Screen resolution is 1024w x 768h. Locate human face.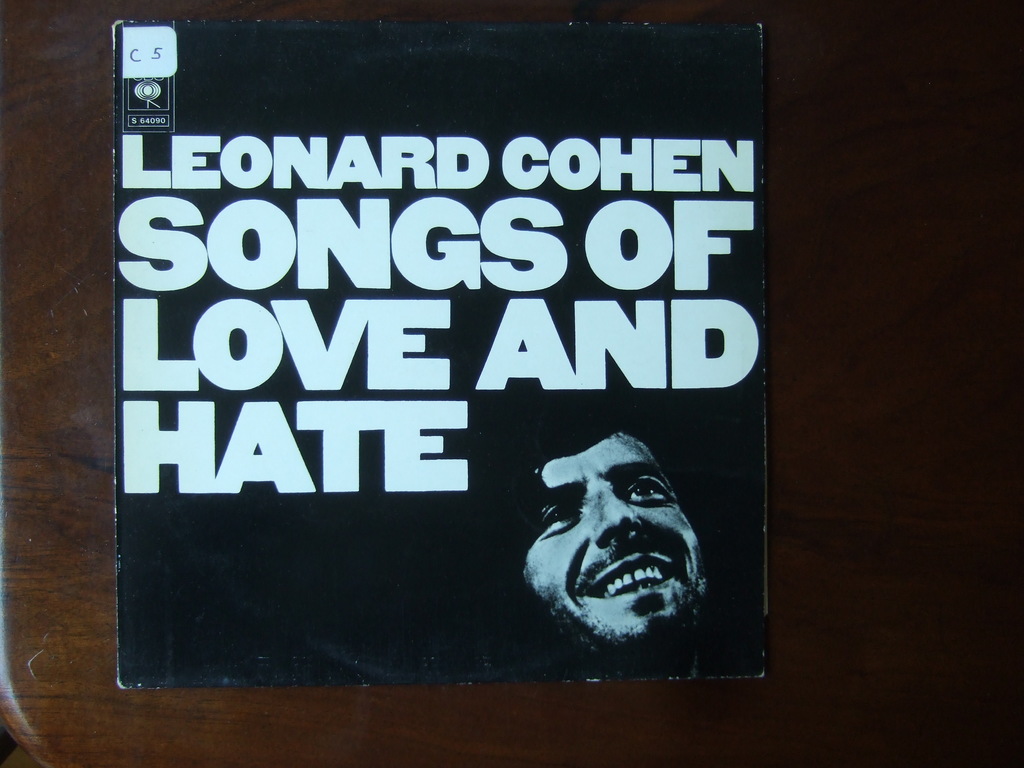
x1=524, y1=430, x2=708, y2=650.
